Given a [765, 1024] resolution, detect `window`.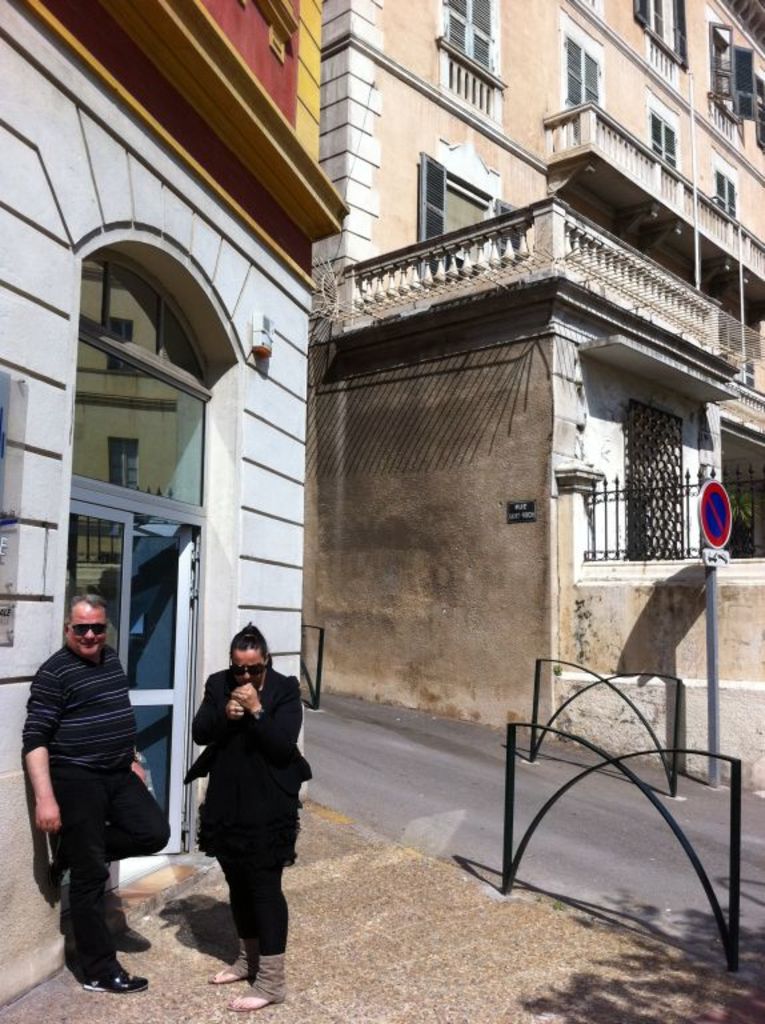
bbox=[440, 0, 505, 117].
